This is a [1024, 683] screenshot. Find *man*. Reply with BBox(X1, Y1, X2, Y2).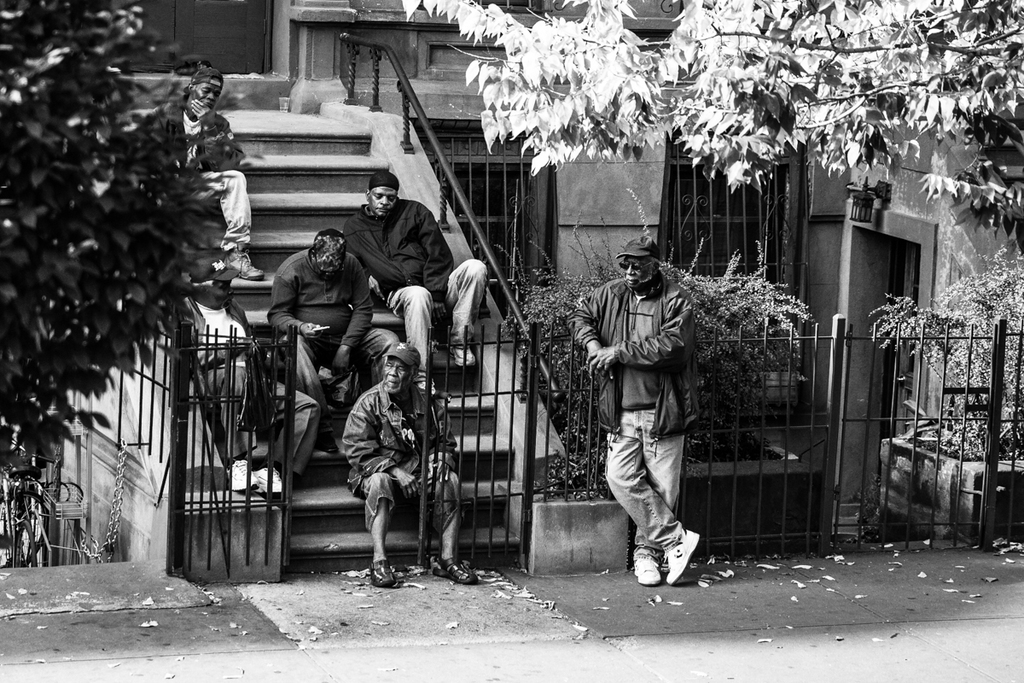
BBox(268, 226, 403, 443).
